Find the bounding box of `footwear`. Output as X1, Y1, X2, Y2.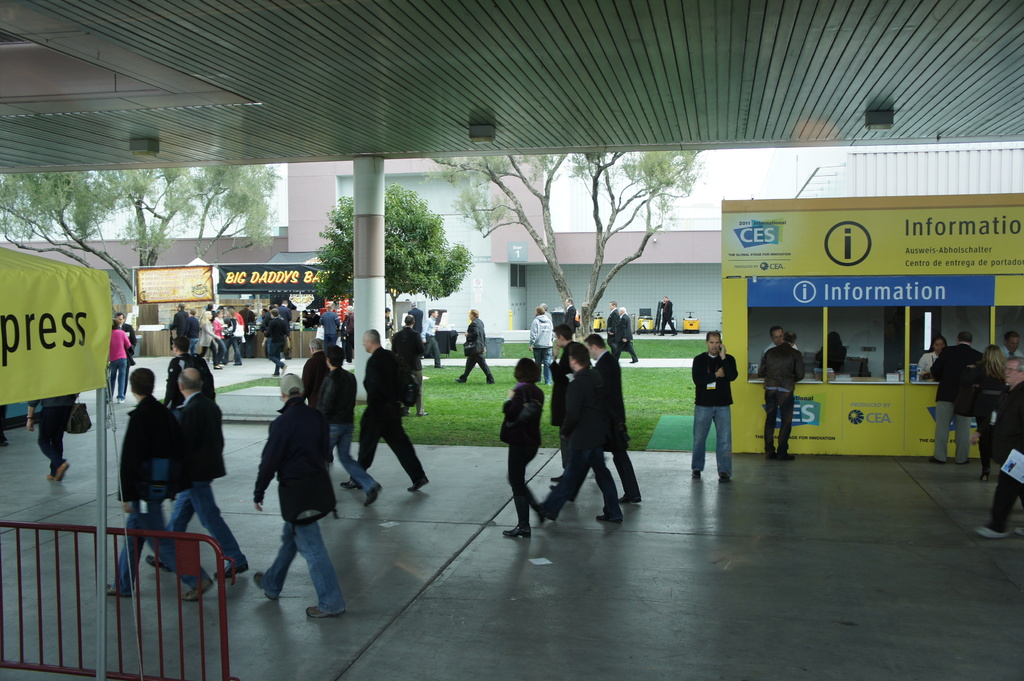
46, 461, 75, 487.
